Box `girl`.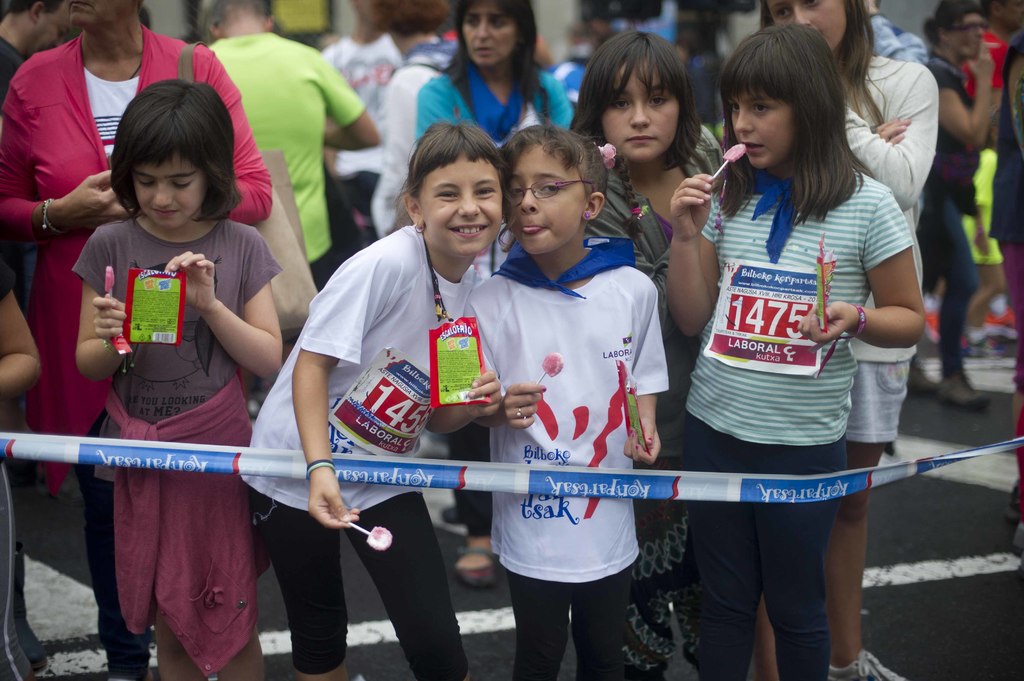
669:23:924:680.
